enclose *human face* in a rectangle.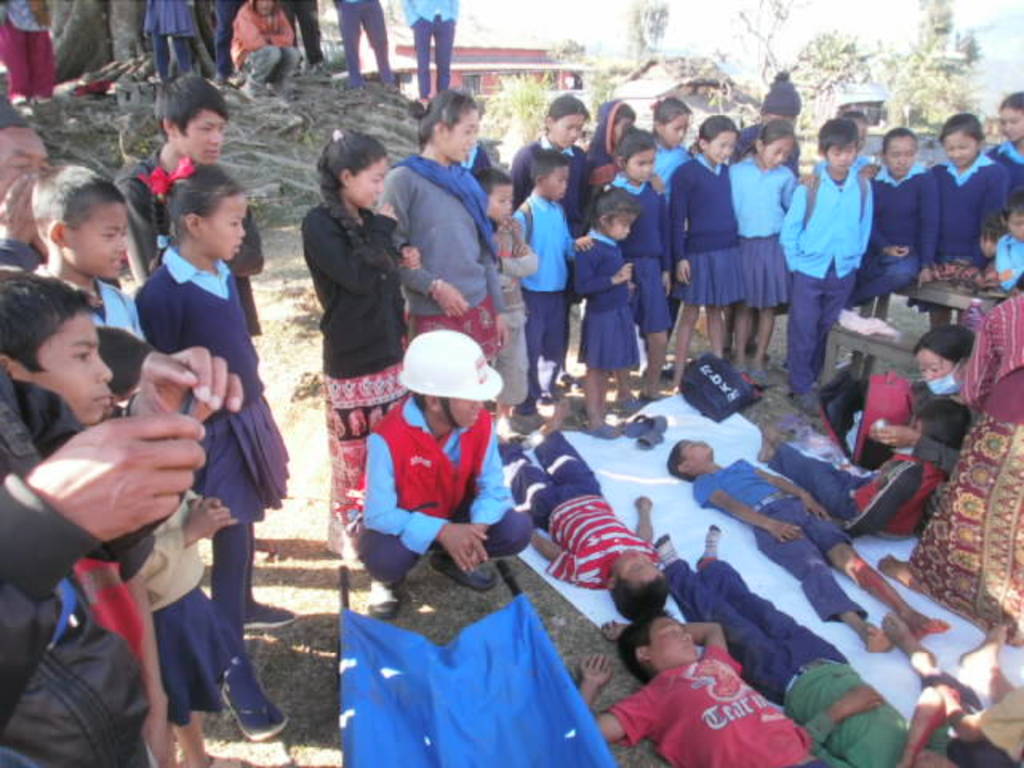
box=[168, 106, 226, 166].
